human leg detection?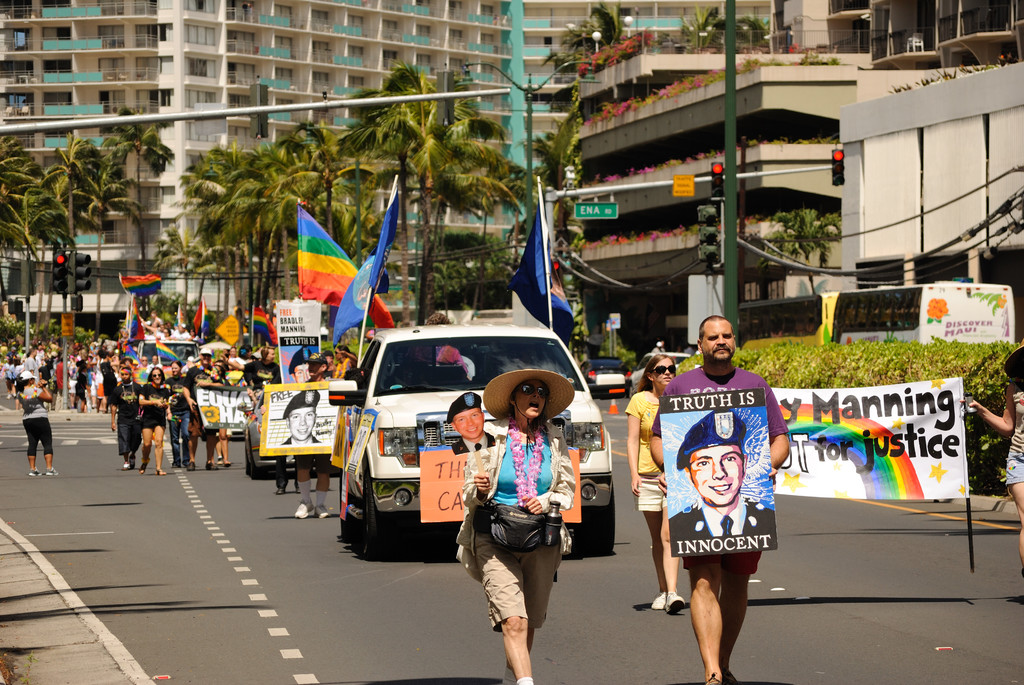
crop(719, 556, 761, 684)
